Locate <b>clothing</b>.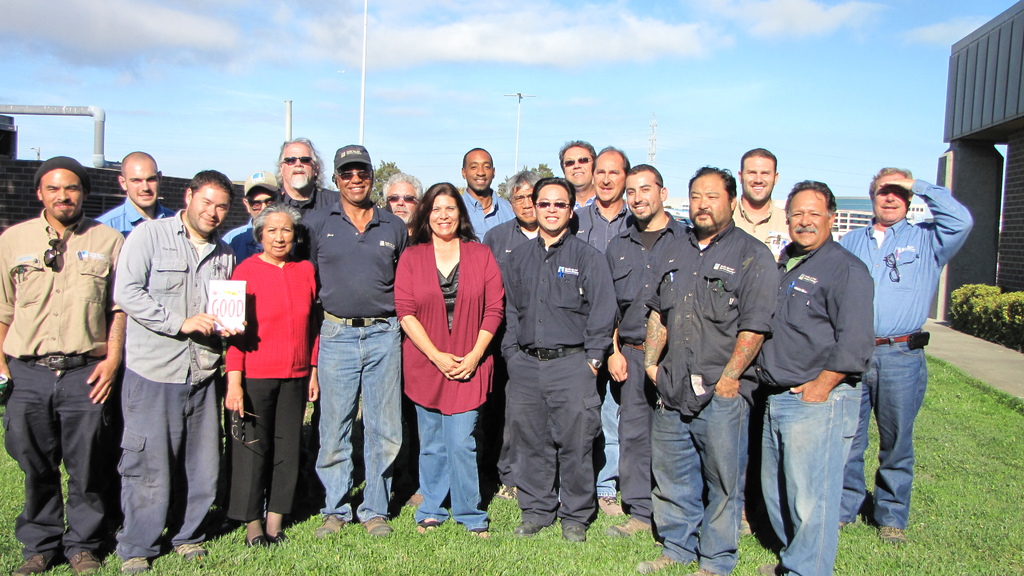
Bounding box: box(220, 249, 323, 522).
